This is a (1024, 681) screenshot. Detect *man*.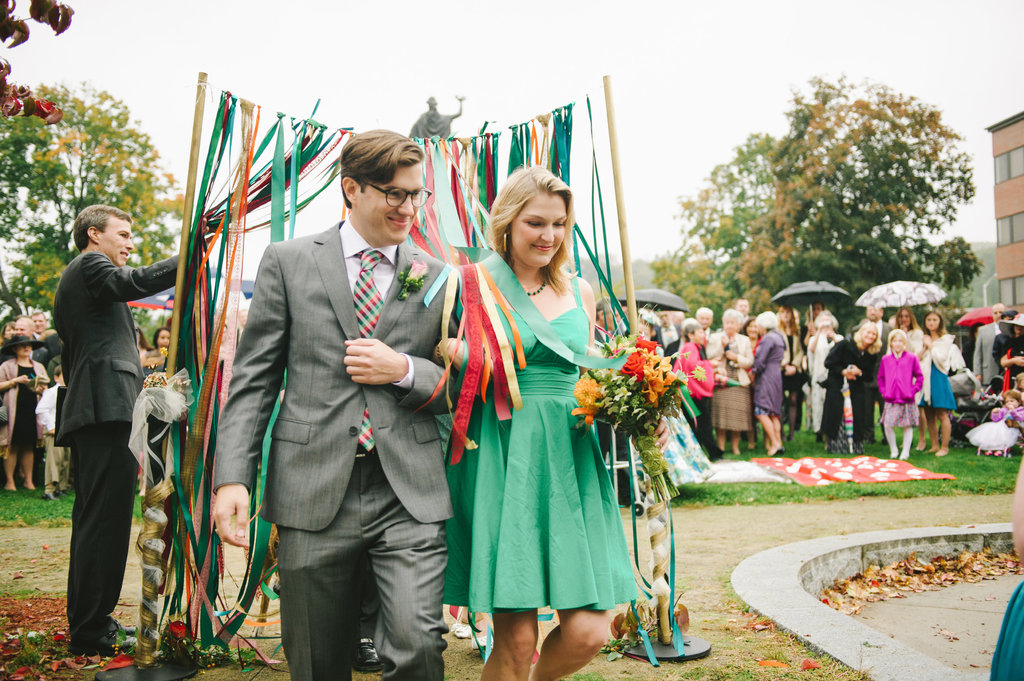
box(656, 308, 687, 356).
